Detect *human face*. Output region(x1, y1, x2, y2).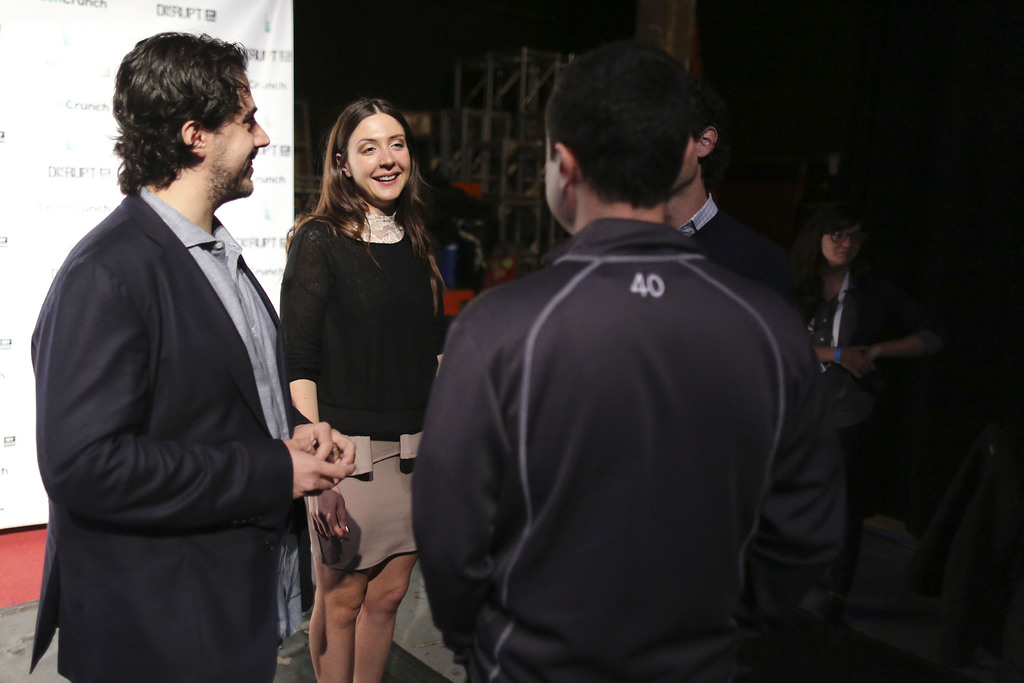
region(345, 113, 409, 200).
